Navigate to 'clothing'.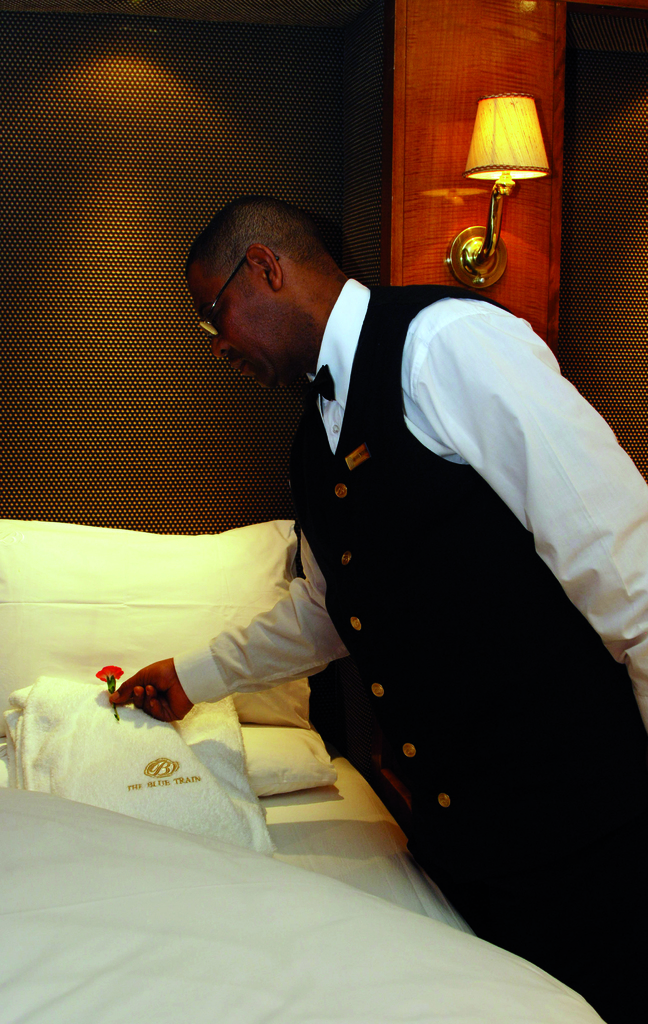
Navigation target: BBox(320, 265, 637, 934).
